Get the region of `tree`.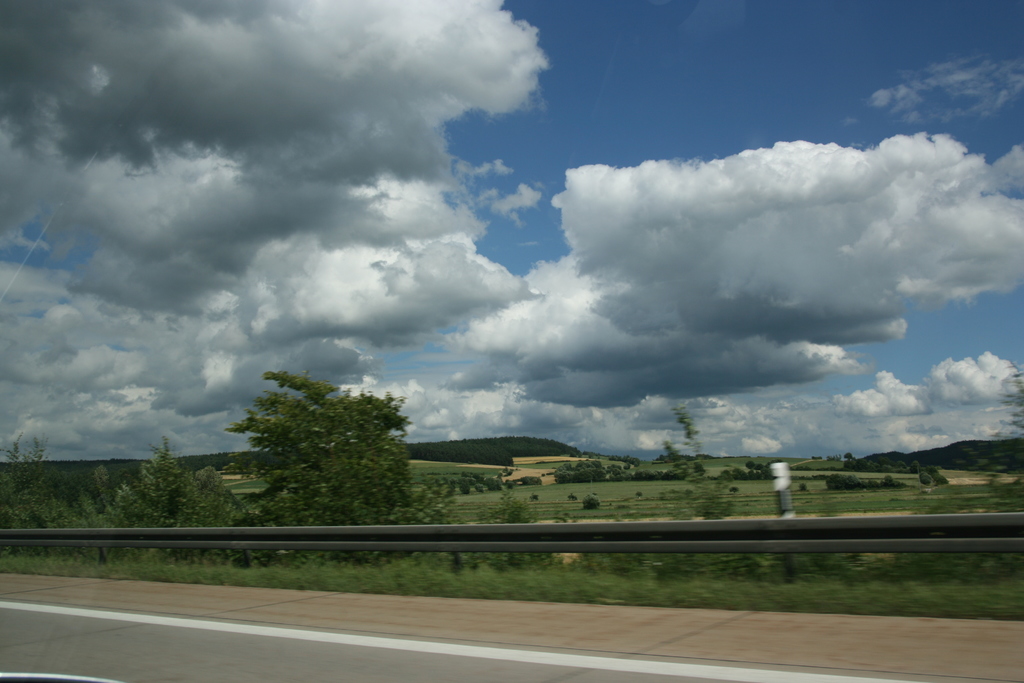
l=609, t=469, r=675, b=477.
